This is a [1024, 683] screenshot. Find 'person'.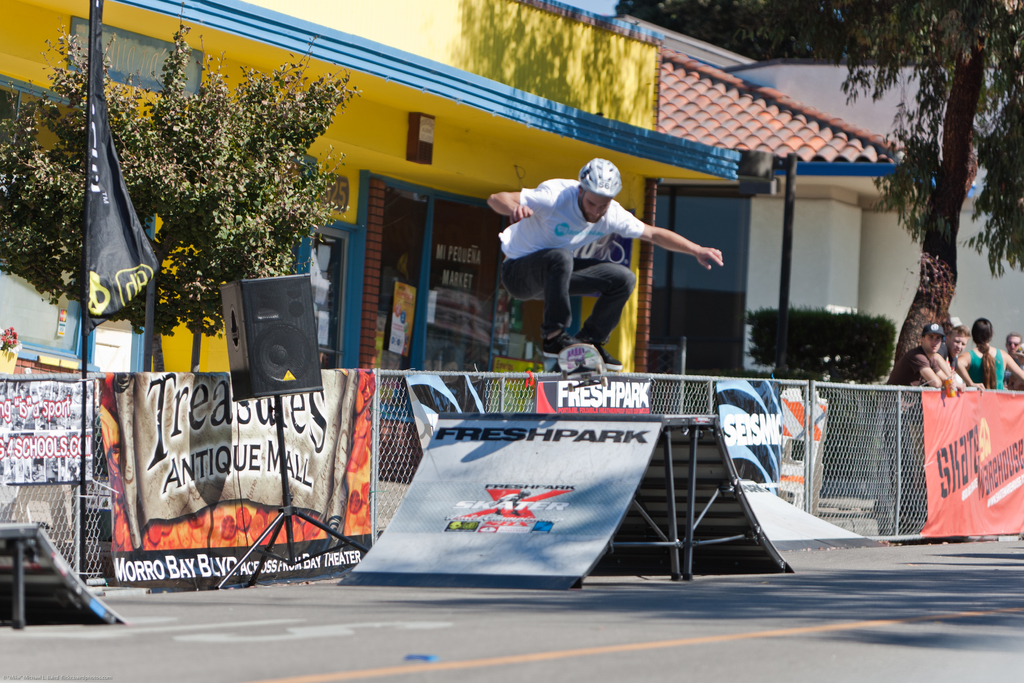
Bounding box: box(953, 317, 1023, 388).
